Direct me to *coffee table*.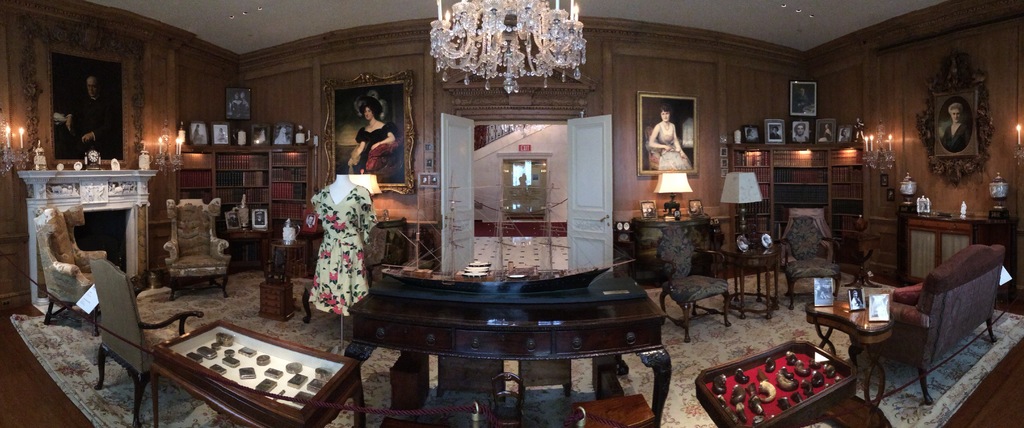
Direction: 720, 234, 779, 321.
